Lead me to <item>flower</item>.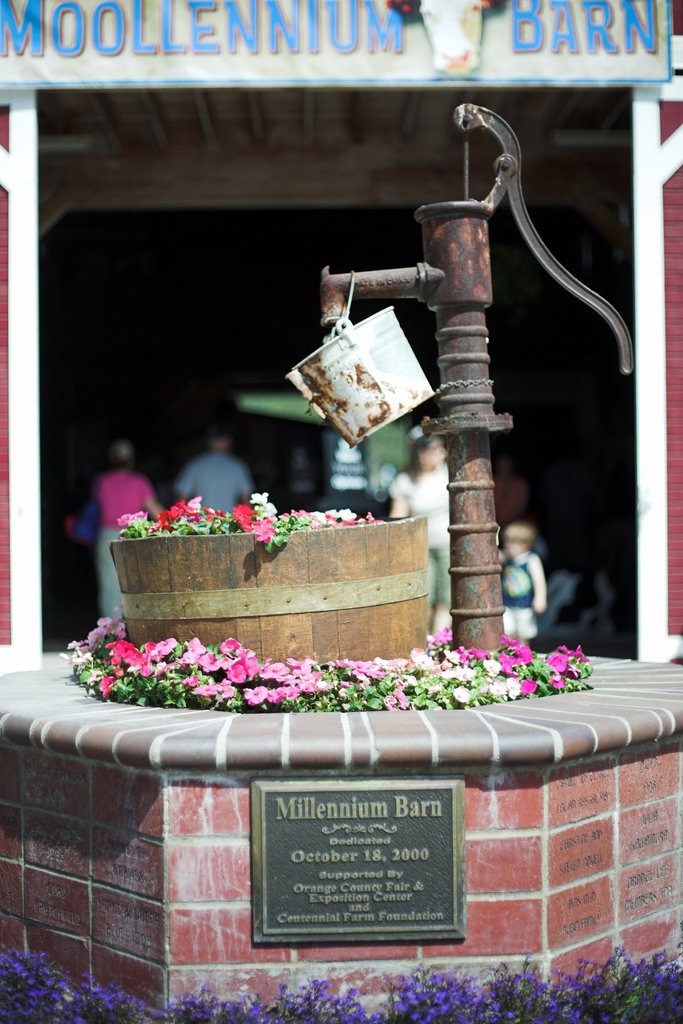
Lead to region(243, 682, 267, 708).
